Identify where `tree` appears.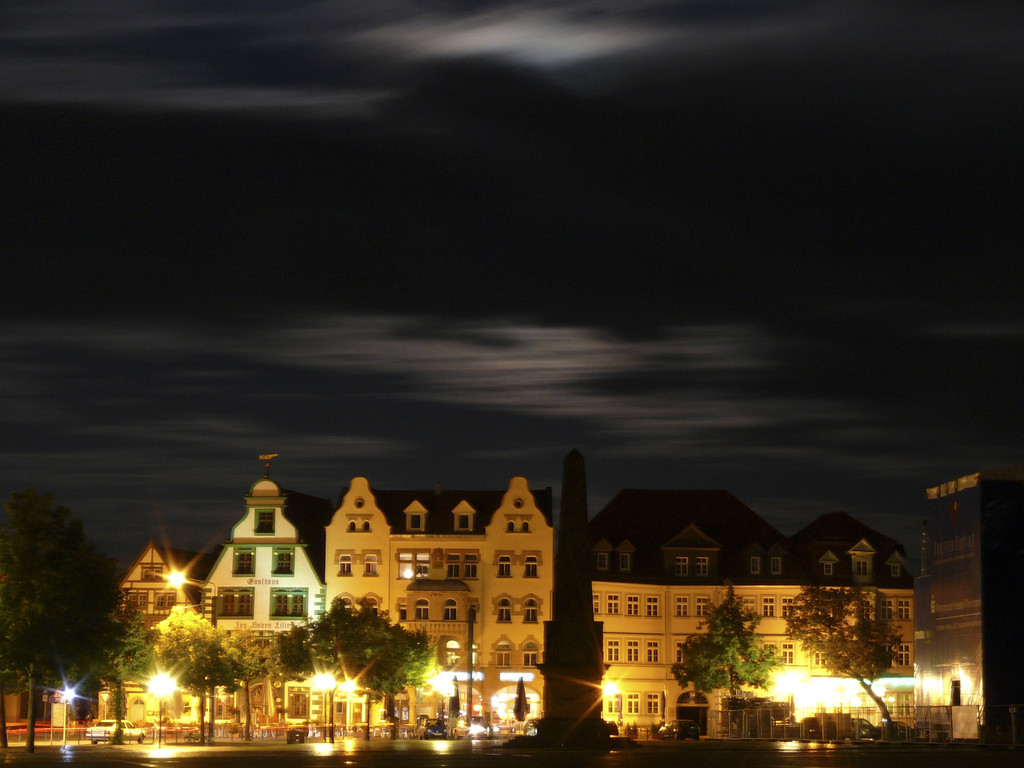
Appears at bbox=(299, 593, 399, 737).
